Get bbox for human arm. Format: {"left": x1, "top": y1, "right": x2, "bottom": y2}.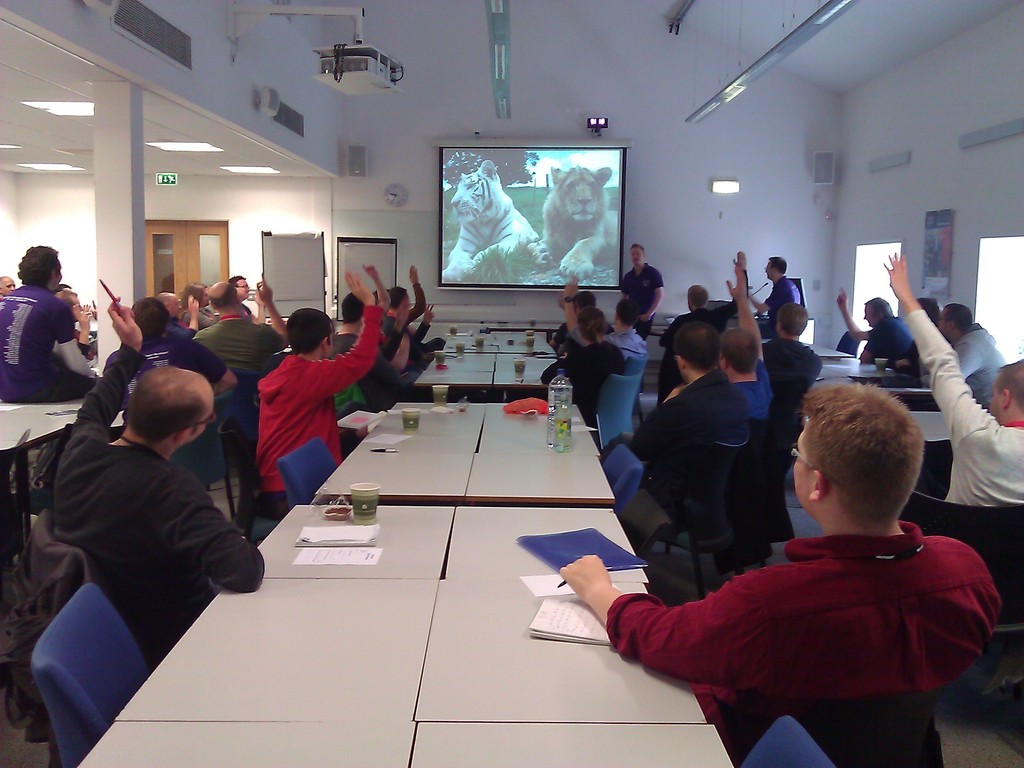
{"left": 187, "top": 294, "right": 205, "bottom": 337}.
